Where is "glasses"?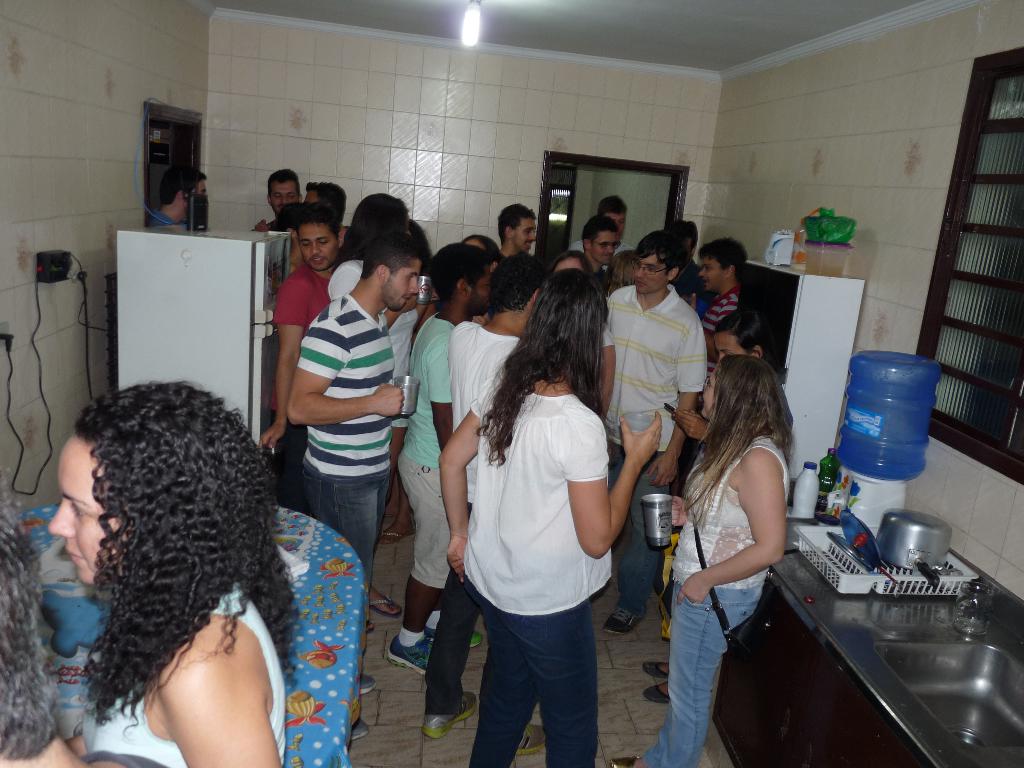
select_region(632, 260, 672, 278).
